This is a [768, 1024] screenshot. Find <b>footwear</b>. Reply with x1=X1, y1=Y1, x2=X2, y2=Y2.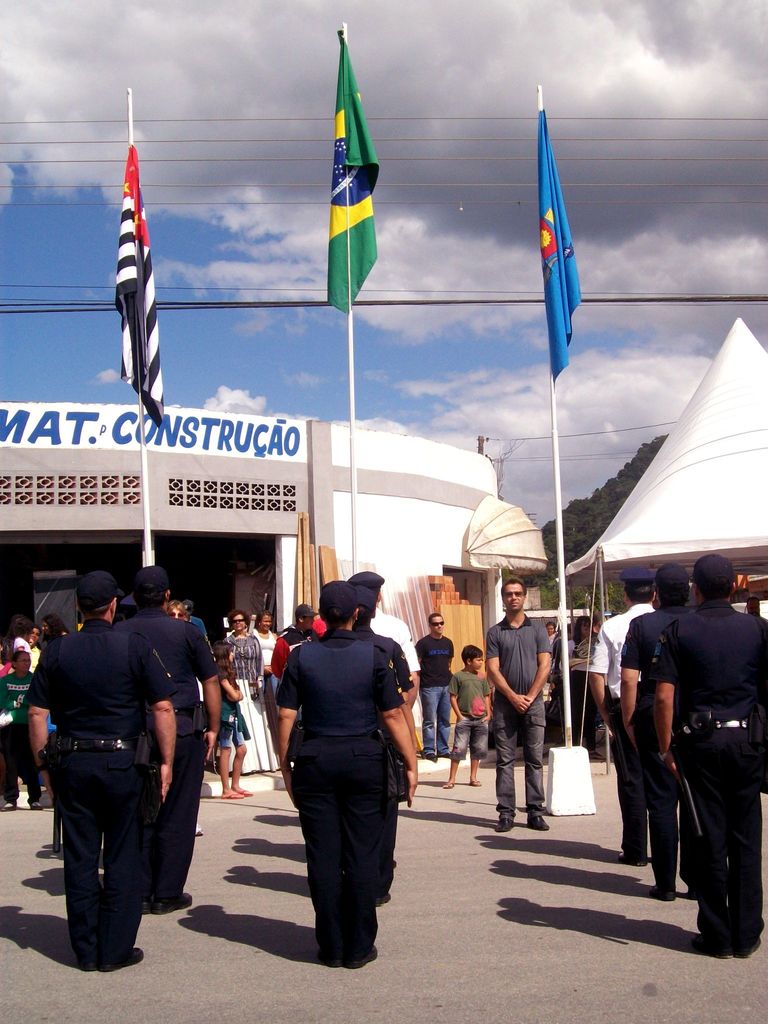
x1=643, y1=882, x2=678, y2=896.
